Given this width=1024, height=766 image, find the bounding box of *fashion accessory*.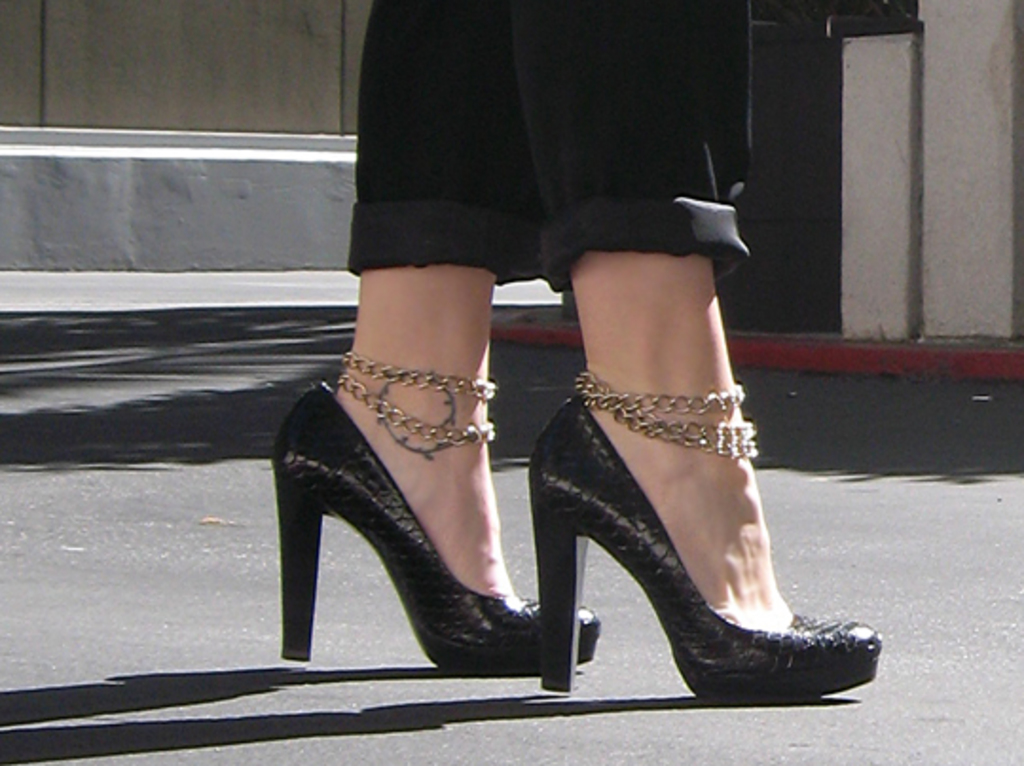
265/381/601/679.
